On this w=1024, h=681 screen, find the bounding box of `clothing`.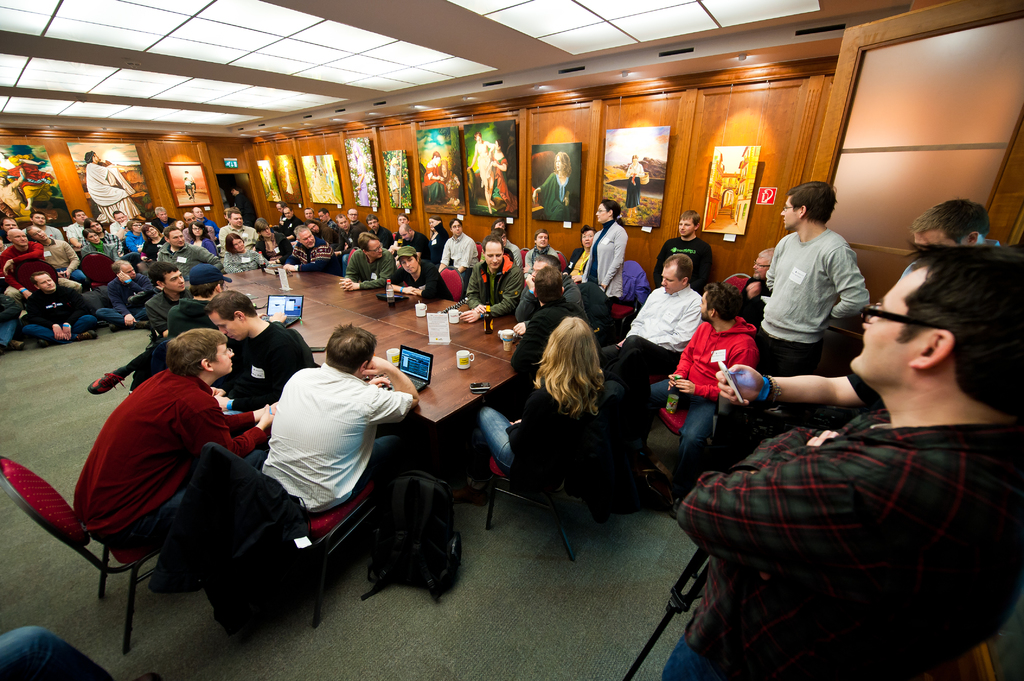
Bounding box: <box>0,308,20,349</box>.
